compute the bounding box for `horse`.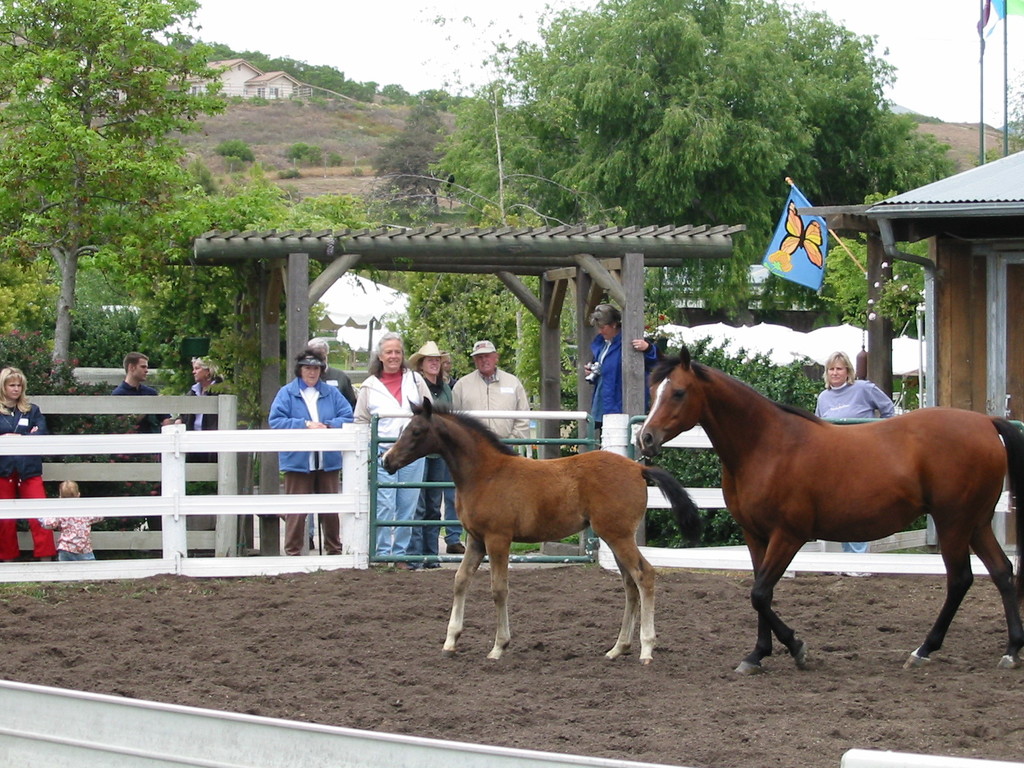
box=[375, 394, 702, 664].
